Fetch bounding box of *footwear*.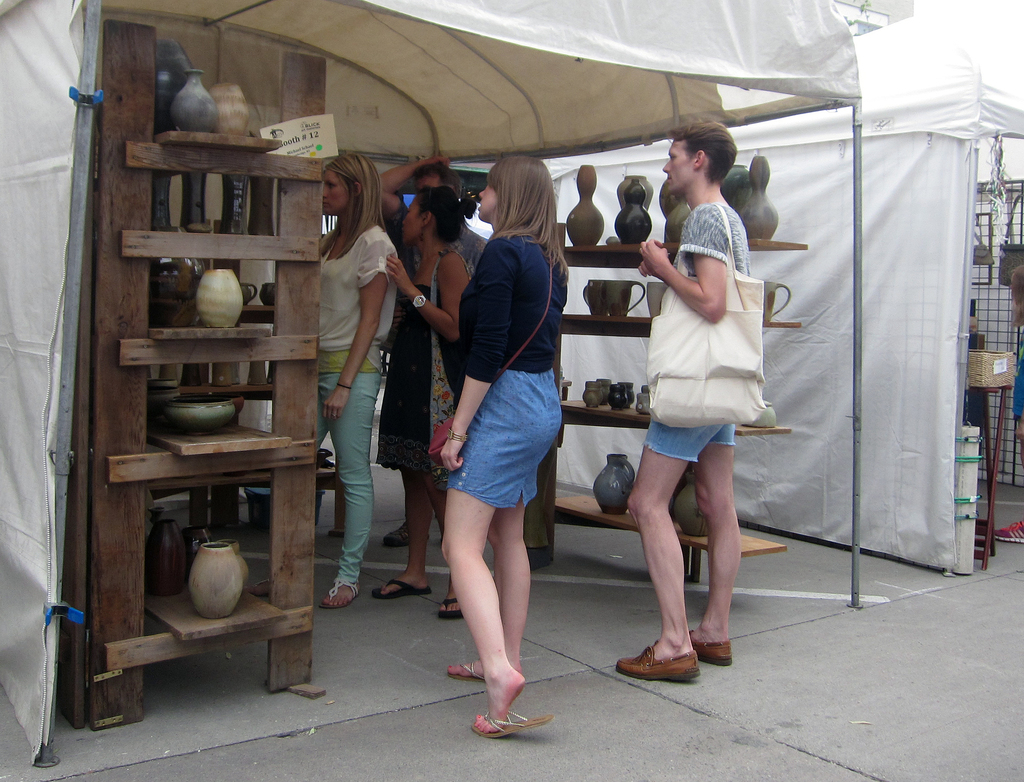
Bbox: [left=616, top=639, right=700, bottom=681].
